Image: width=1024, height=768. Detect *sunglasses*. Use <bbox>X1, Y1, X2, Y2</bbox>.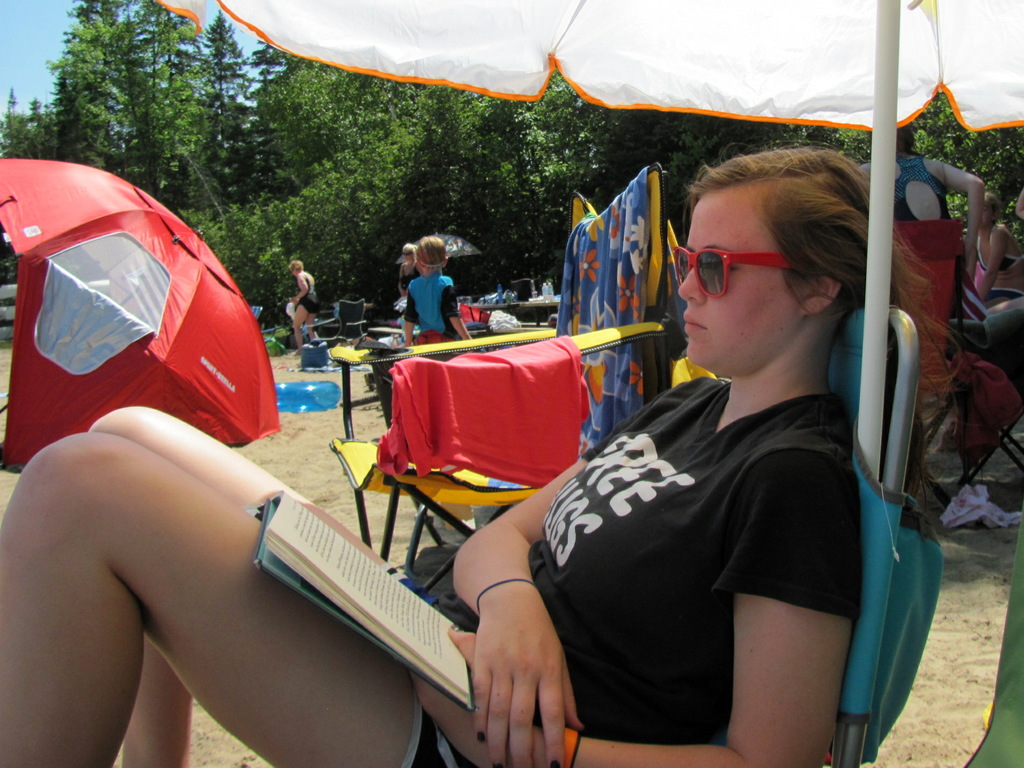
<bbox>673, 244, 794, 301</bbox>.
